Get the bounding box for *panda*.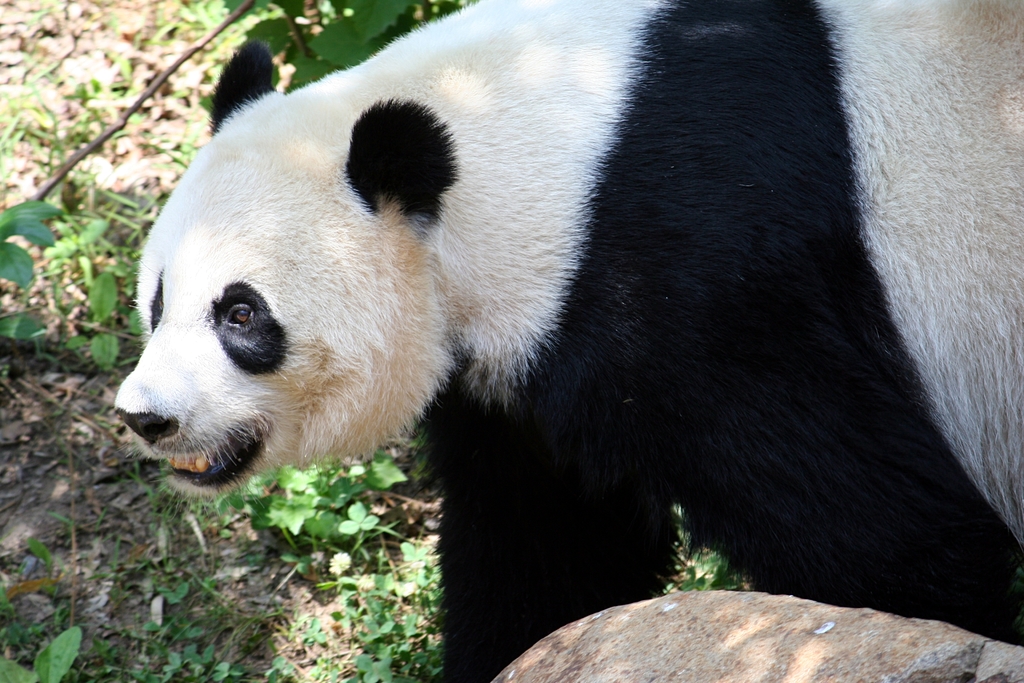
x1=111, y1=0, x2=1023, y2=682.
